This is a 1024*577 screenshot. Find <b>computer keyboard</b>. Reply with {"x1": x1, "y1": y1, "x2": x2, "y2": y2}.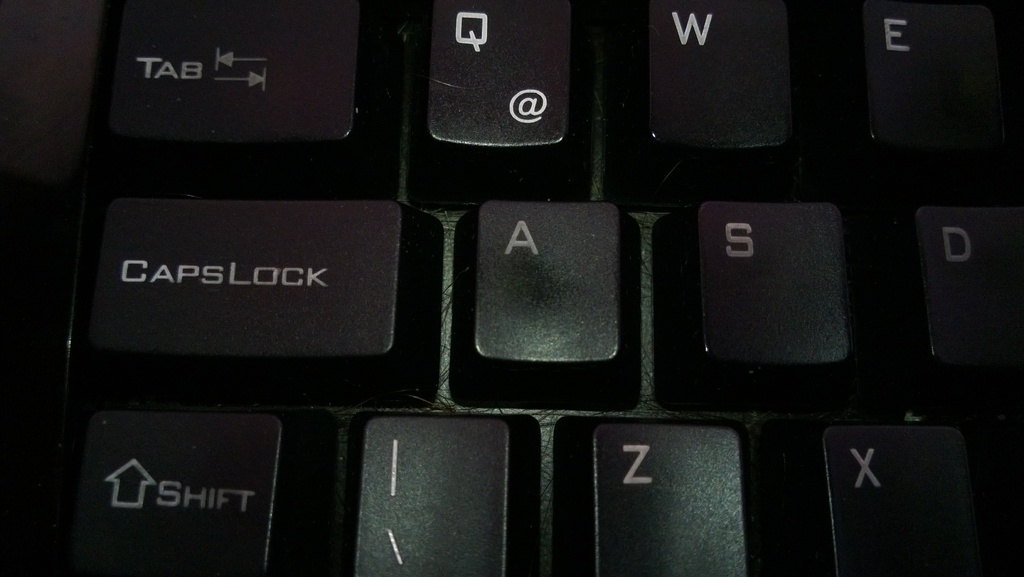
{"x1": 0, "y1": 0, "x2": 1023, "y2": 576}.
